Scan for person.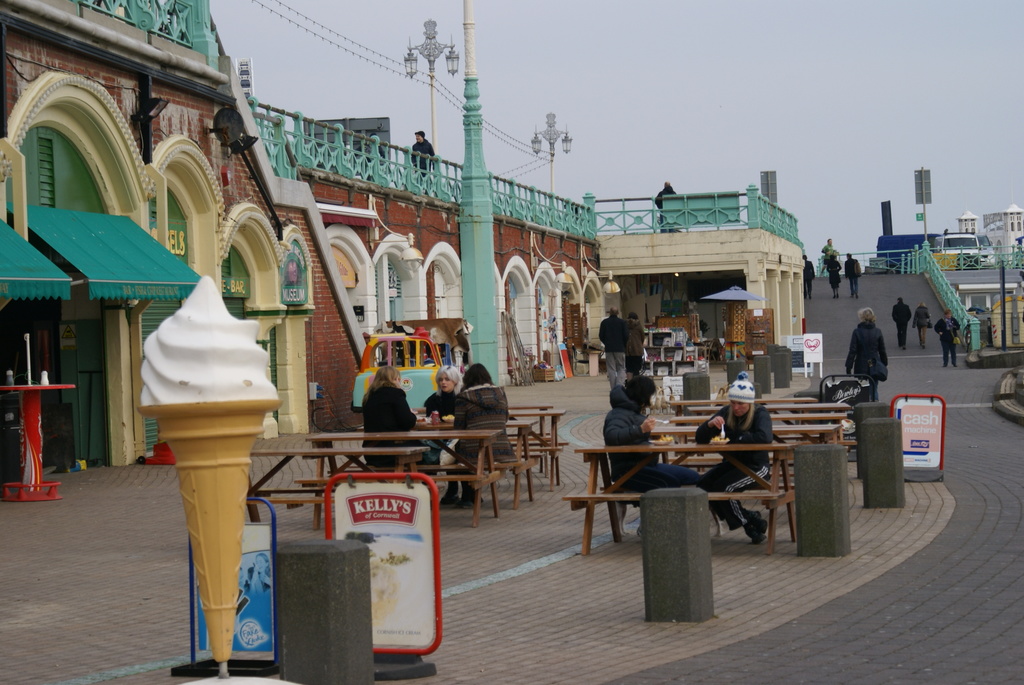
Scan result: 914,301,931,353.
